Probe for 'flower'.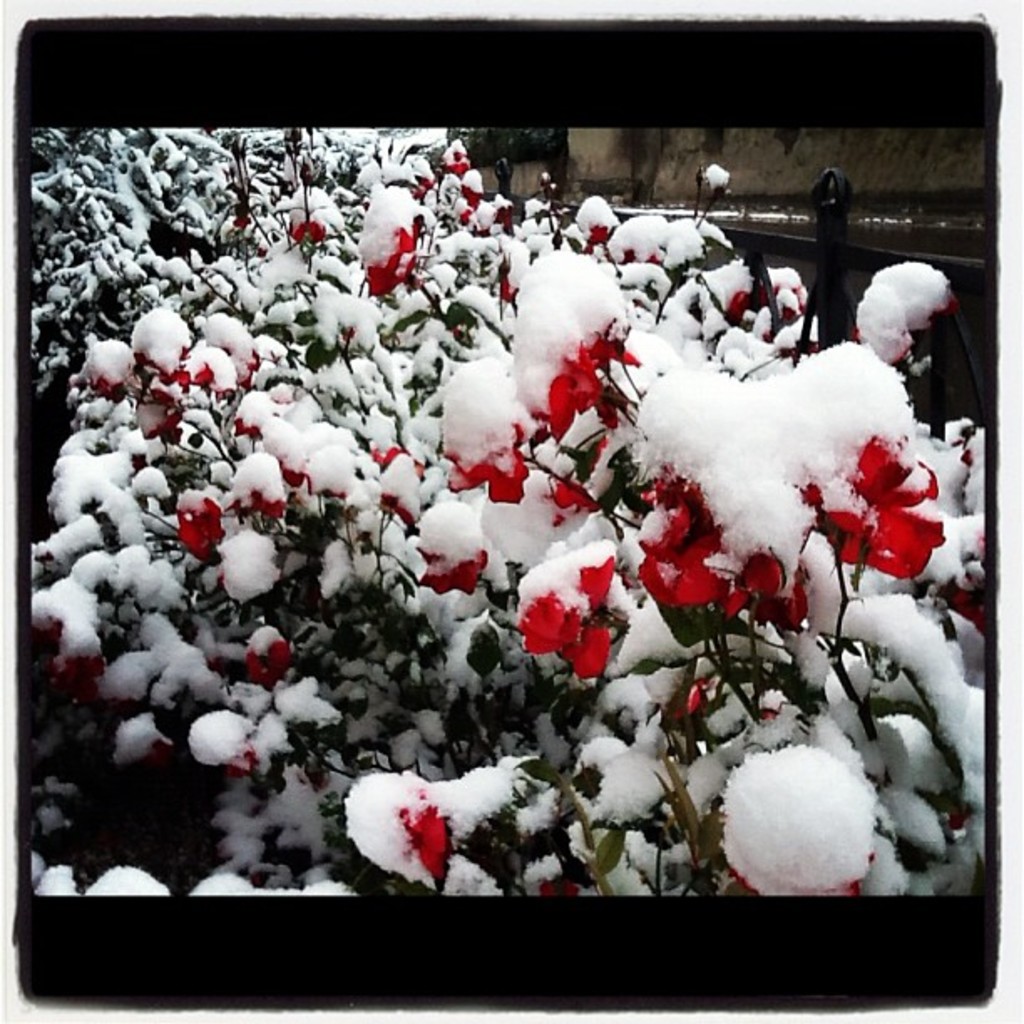
Probe result: 547/477/602/517.
